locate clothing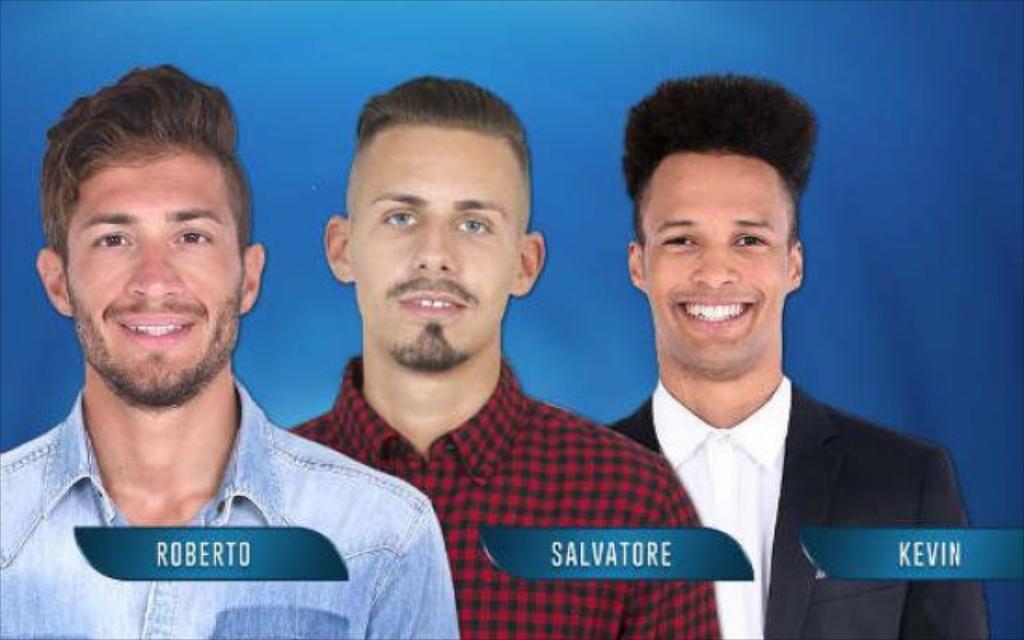
0, 370, 453, 611
